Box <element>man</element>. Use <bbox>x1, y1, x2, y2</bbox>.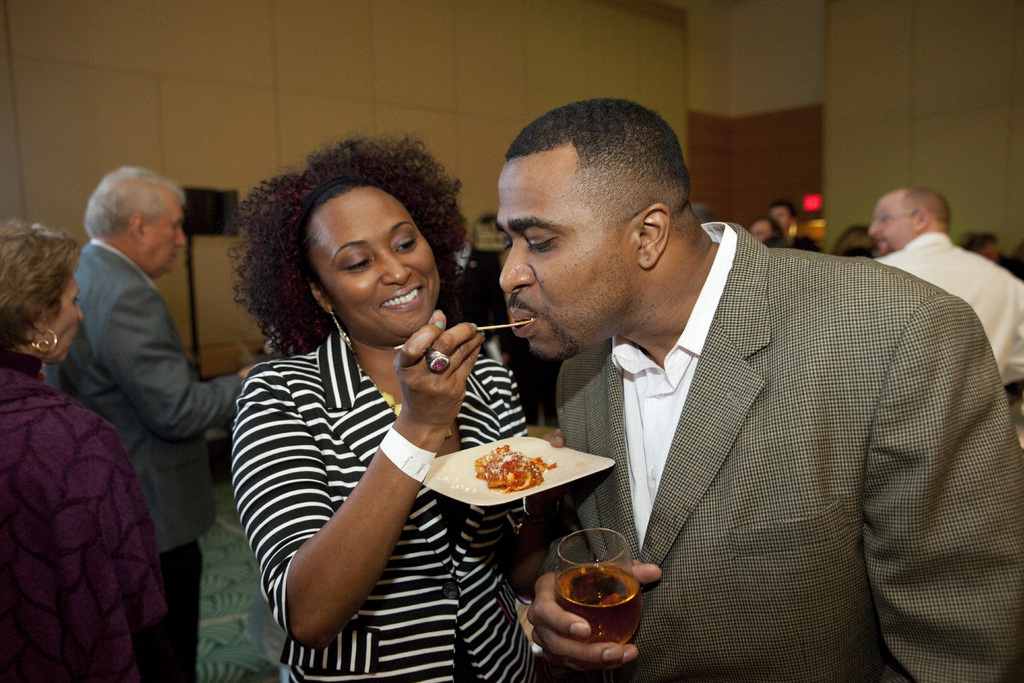
<bbox>415, 128, 989, 662</bbox>.
